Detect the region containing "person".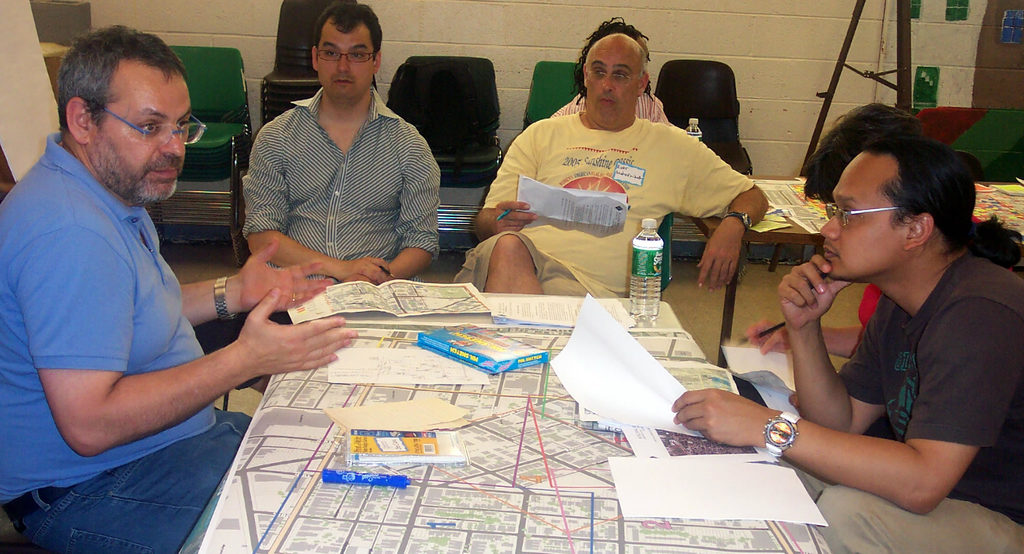
{"x1": 733, "y1": 98, "x2": 1023, "y2": 413}.
